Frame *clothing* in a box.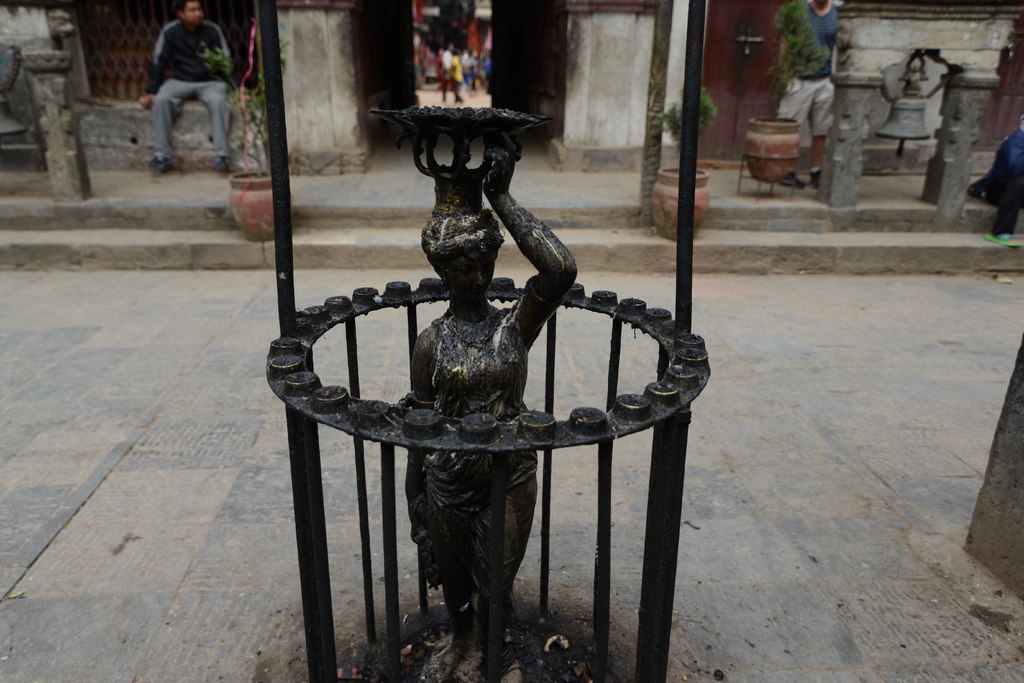
(left=137, top=0, right=237, bottom=165).
